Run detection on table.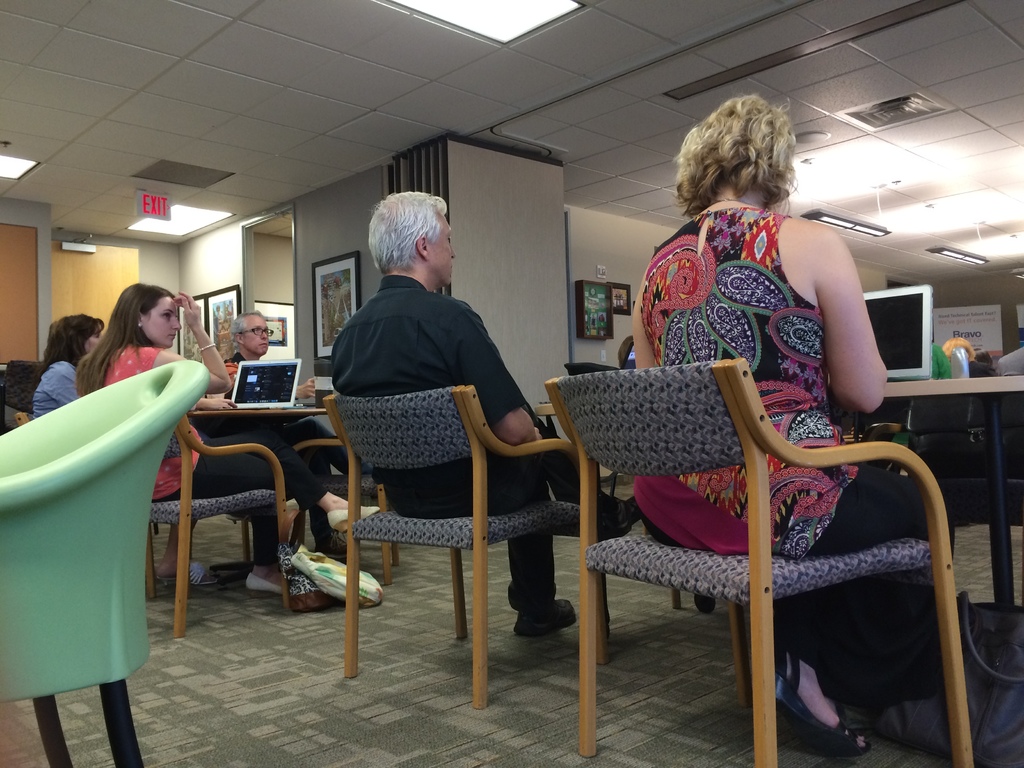
Result: bbox=(184, 400, 353, 576).
